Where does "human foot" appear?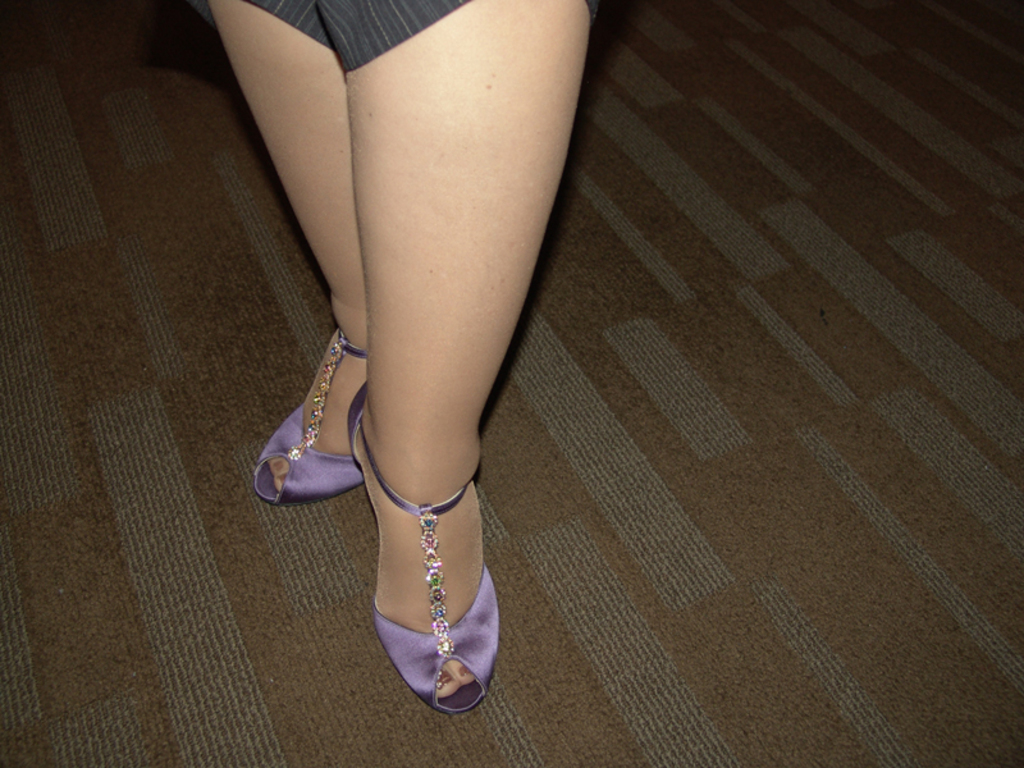
Appears at [x1=269, y1=288, x2=372, y2=489].
